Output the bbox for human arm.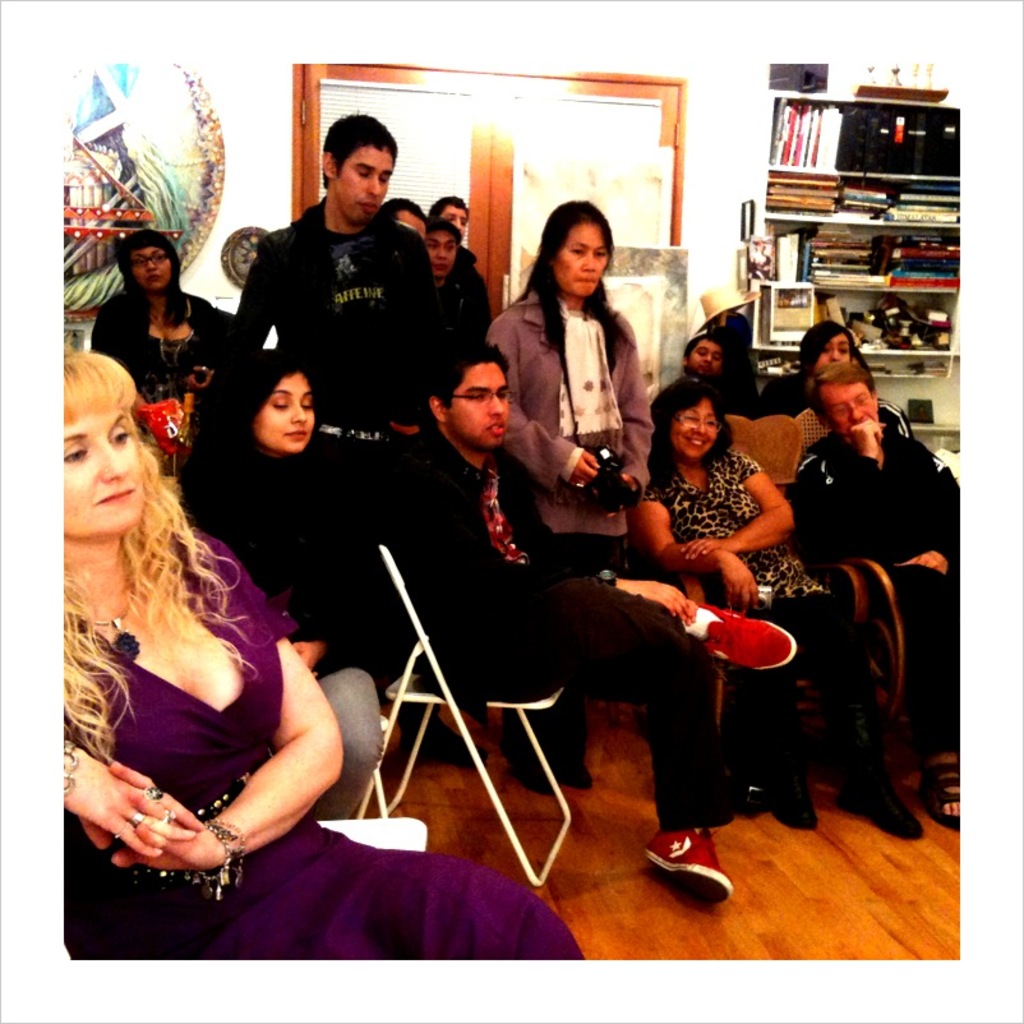
box(181, 596, 377, 885).
